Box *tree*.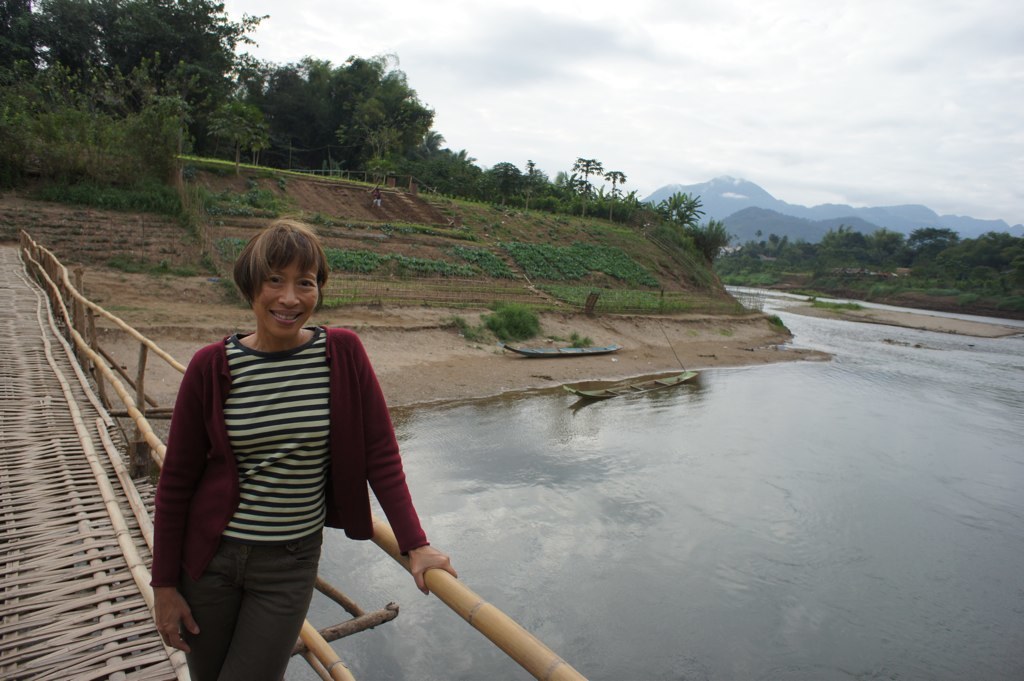
{"x1": 601, "y1": 171, "x2": 626, "y2": 223}.
